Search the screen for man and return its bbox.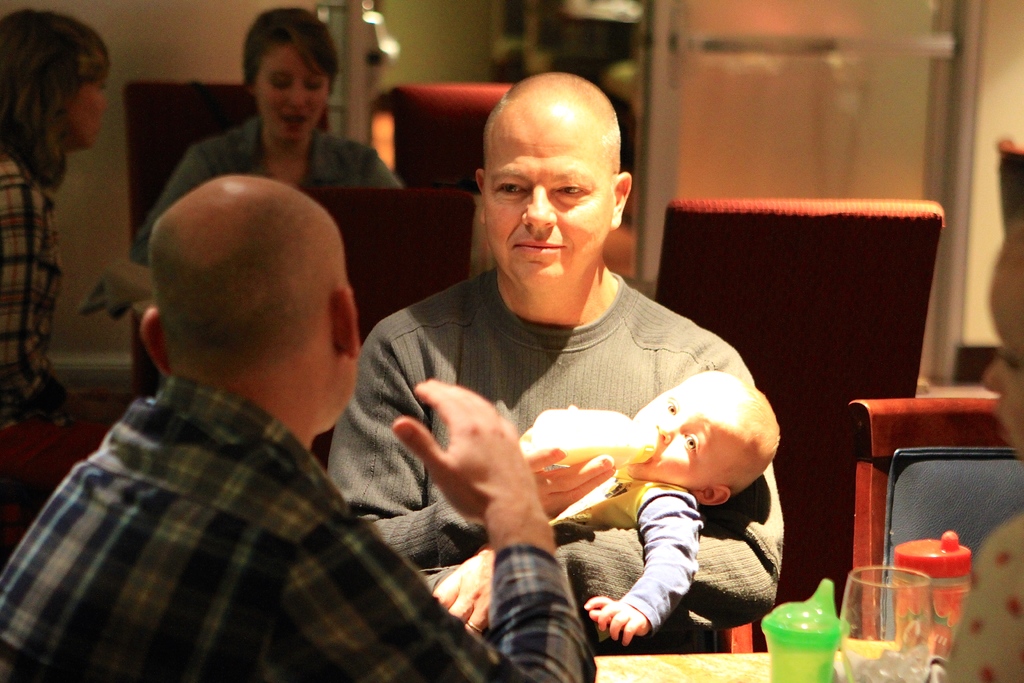
Found: left=328, top=74, right=782, bottom=654.
